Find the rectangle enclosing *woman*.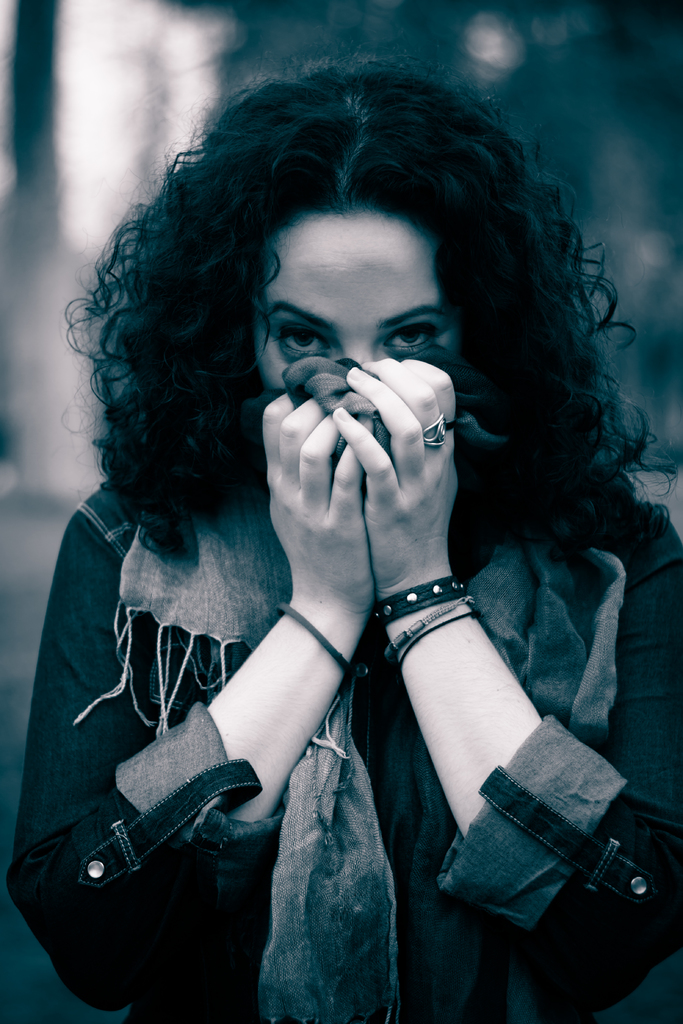
box=[36, 73, 646, 1020].
